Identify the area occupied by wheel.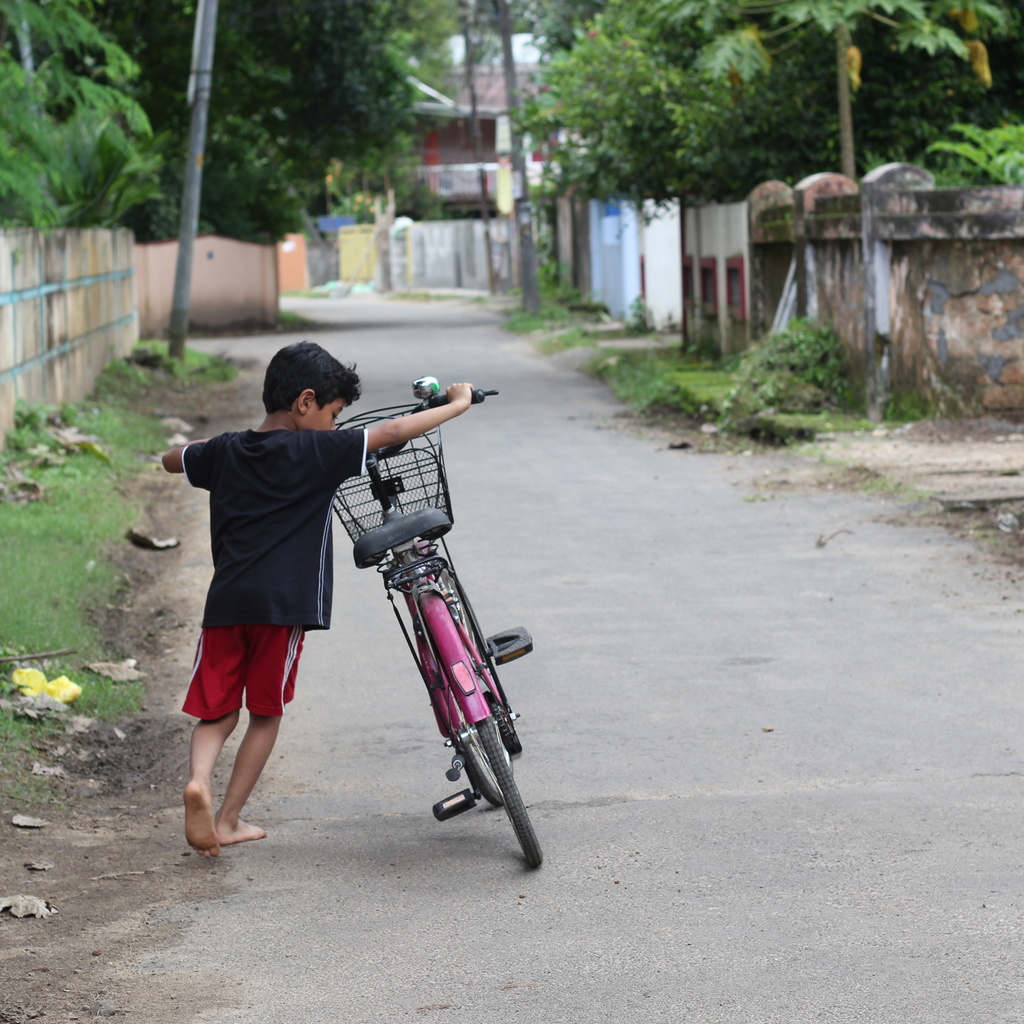
Area: 451,694,507,810.
